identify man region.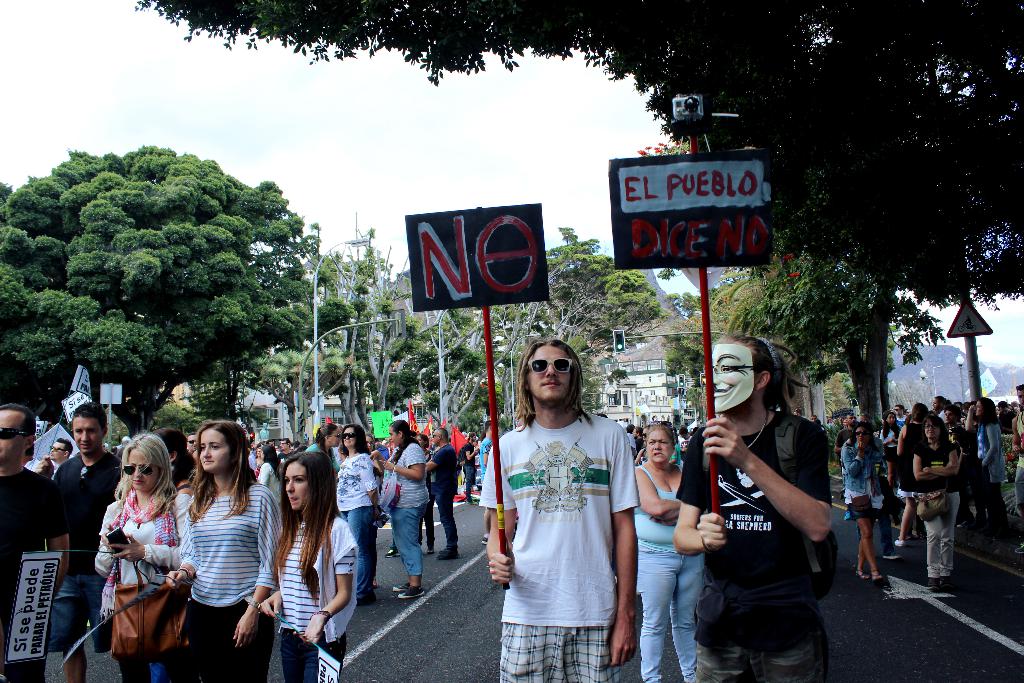
Region: region(49, 390, 132, 682).
